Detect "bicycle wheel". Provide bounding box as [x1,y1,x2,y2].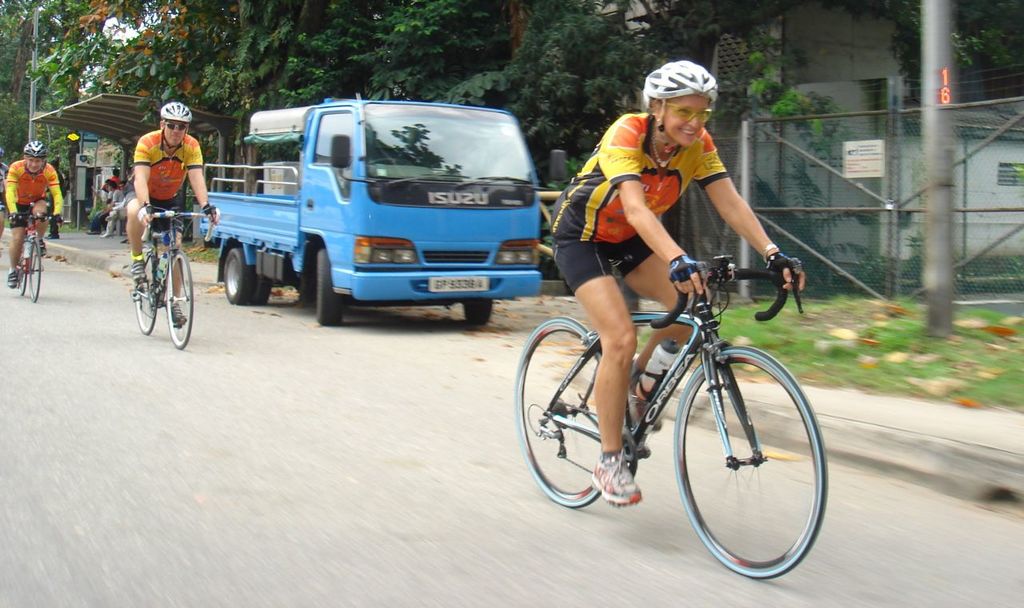
[166,254,194,354].
